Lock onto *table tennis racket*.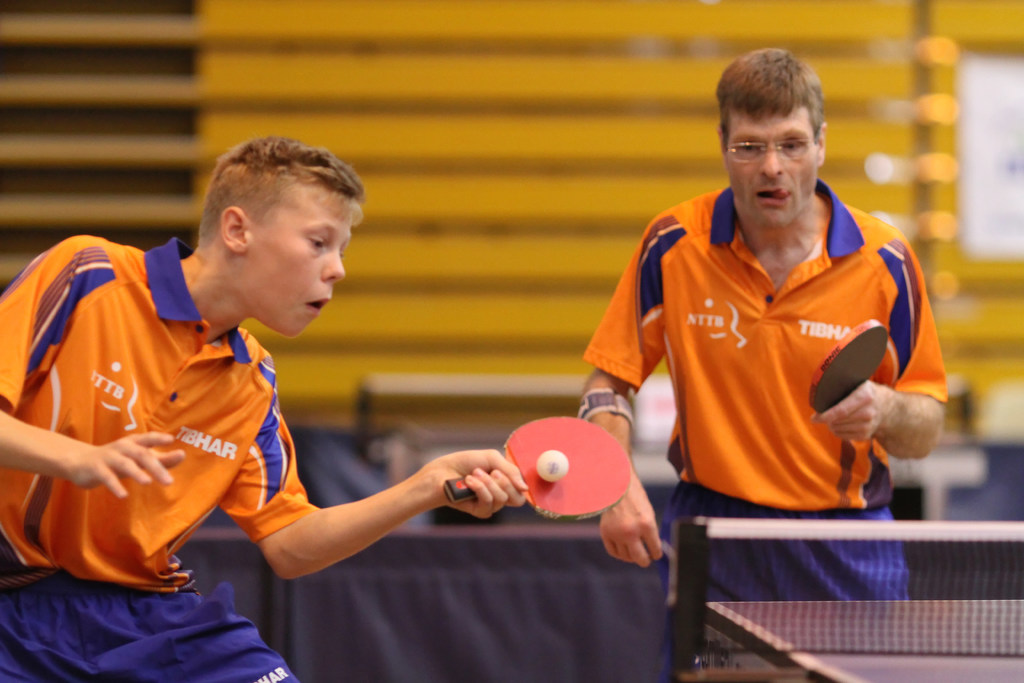
Locked: pyautogui.locateOnScreen(808, 315, 888, 415).
